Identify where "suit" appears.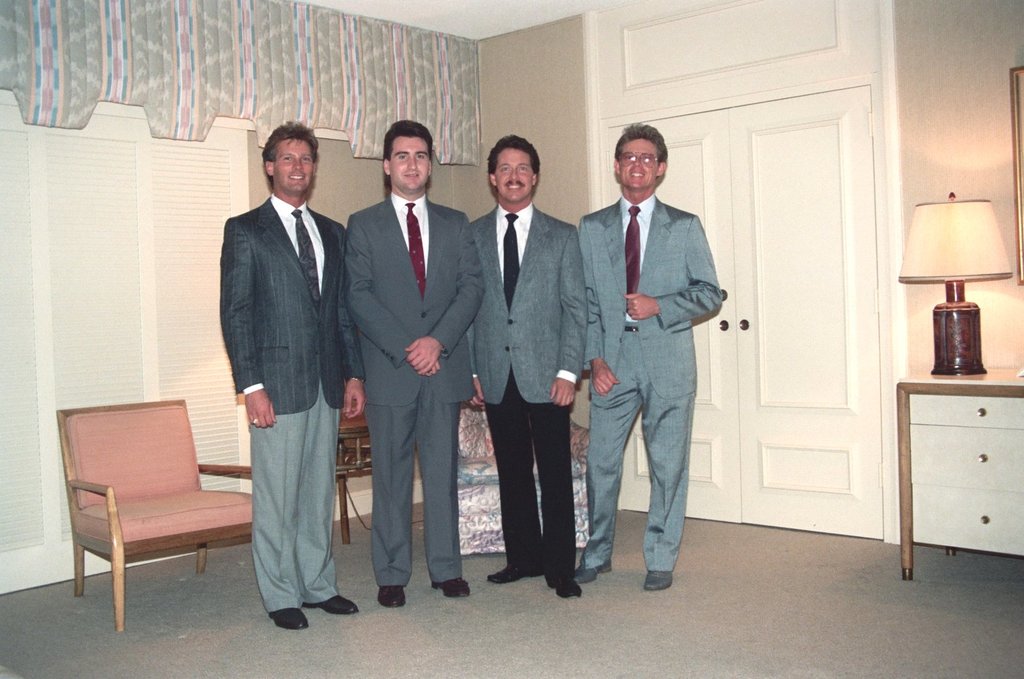
Appears at BBox(469, 202, 593, 587).
